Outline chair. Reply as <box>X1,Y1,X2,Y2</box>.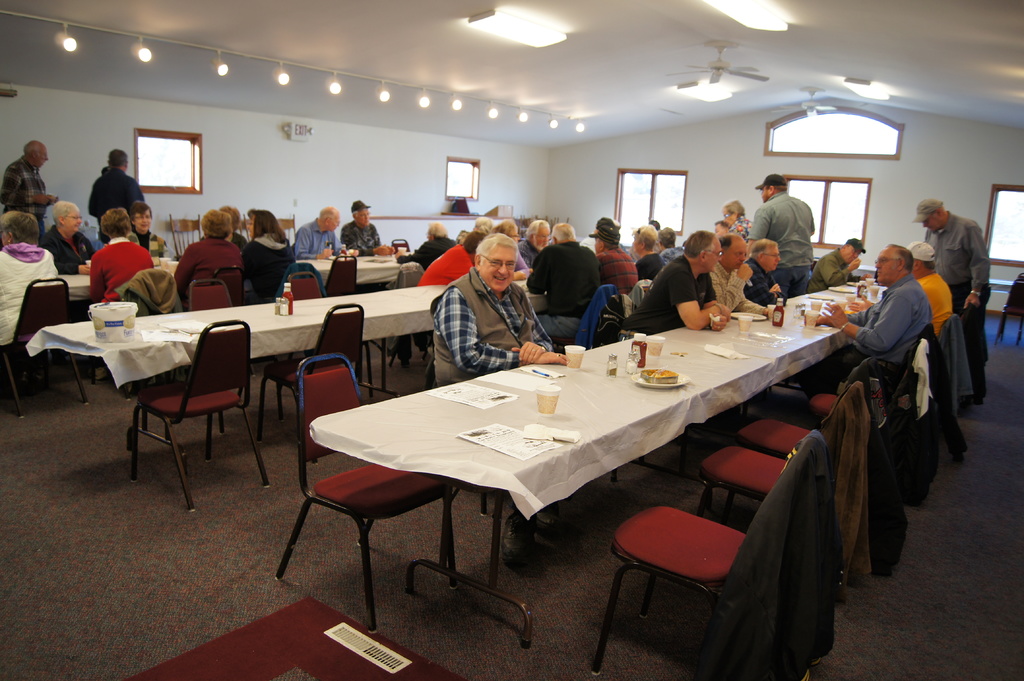
<box>376,261,419,355</box>.
